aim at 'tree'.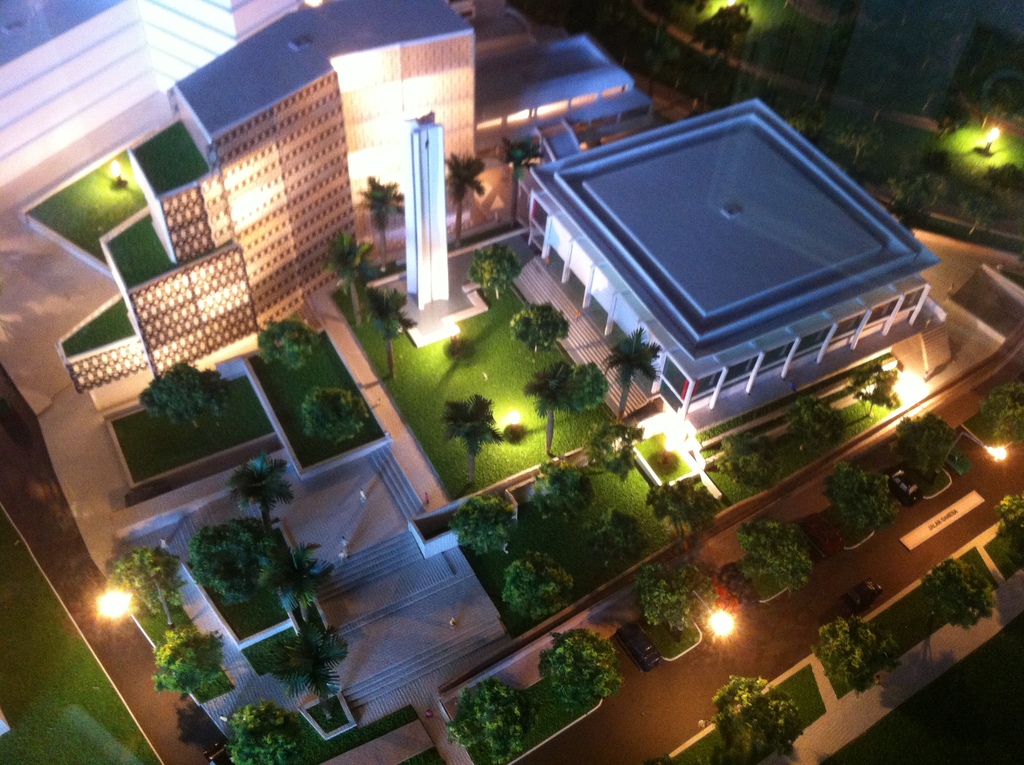
Aimed at (833, 117, 884, 166).
